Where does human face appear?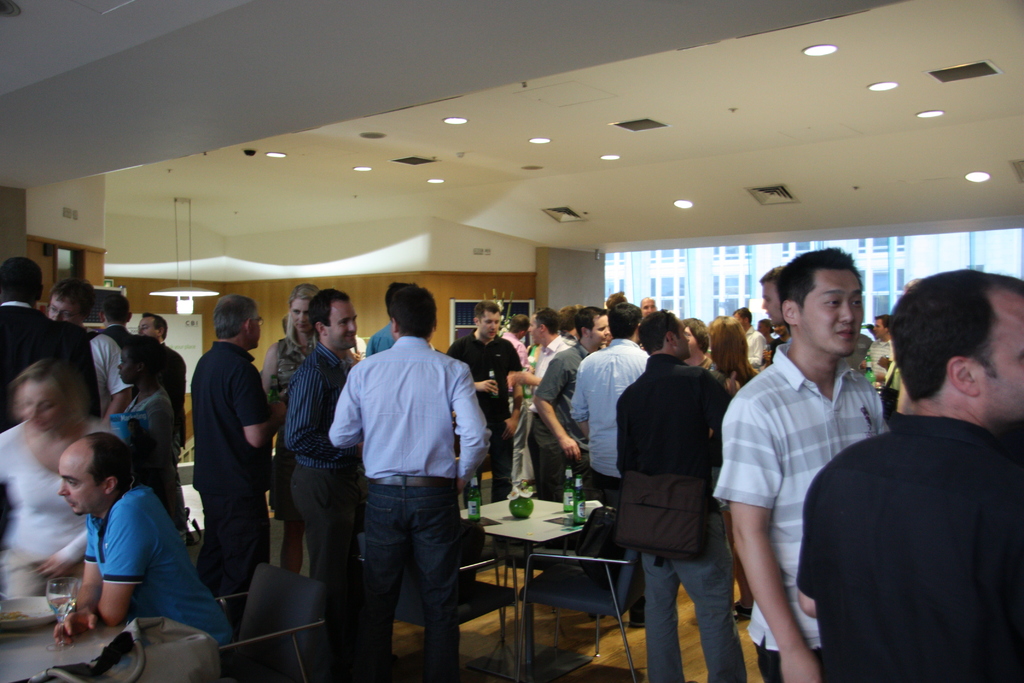
Appears at (x1=642, y1=299, x2=657, y2=317).
